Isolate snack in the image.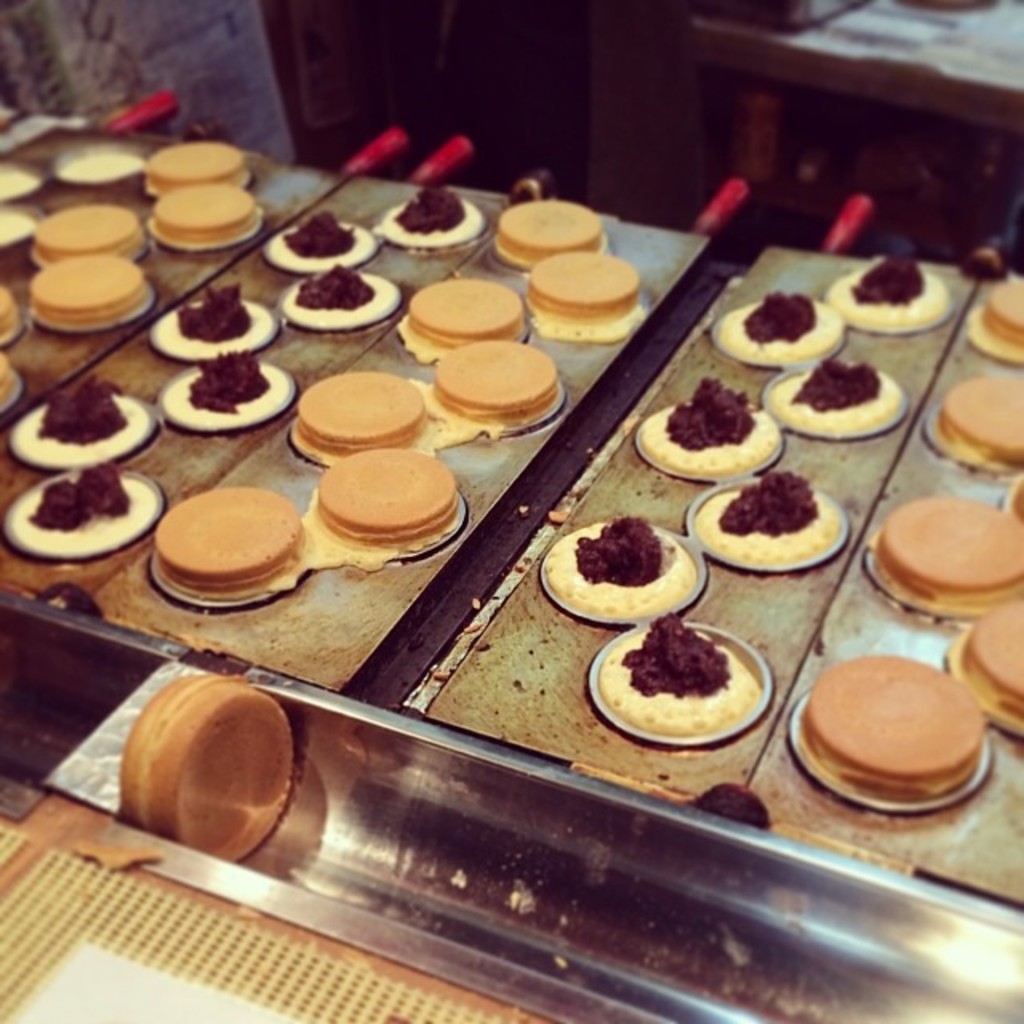
Isolated region: {"left": 280, "top": 264, "right": 398, "bottom": 334}.
